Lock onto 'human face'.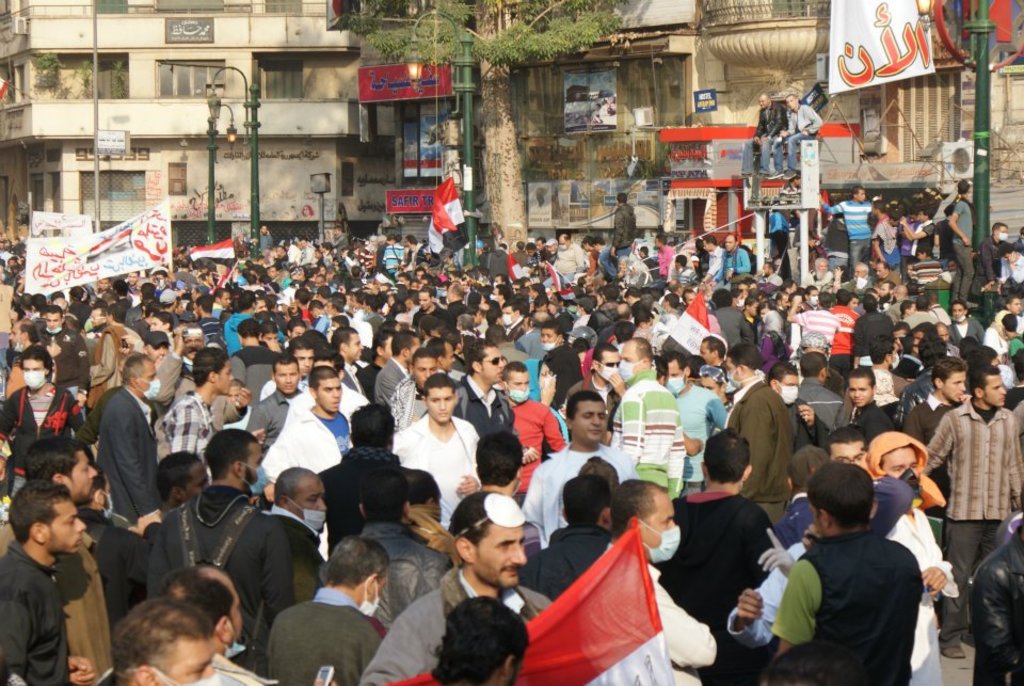
Locked: crop(942, 373, 963, 402).
